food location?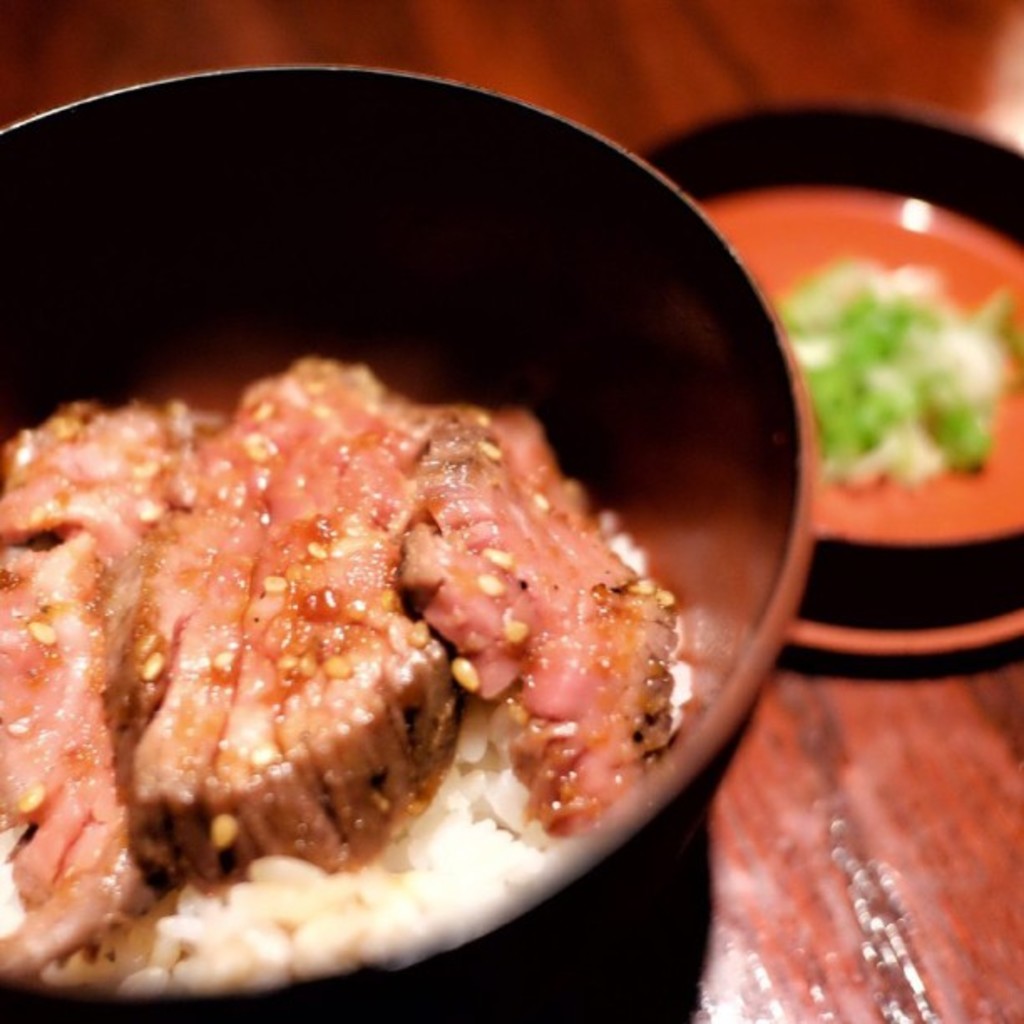
left=20, top=315, right=696, bottom=967
